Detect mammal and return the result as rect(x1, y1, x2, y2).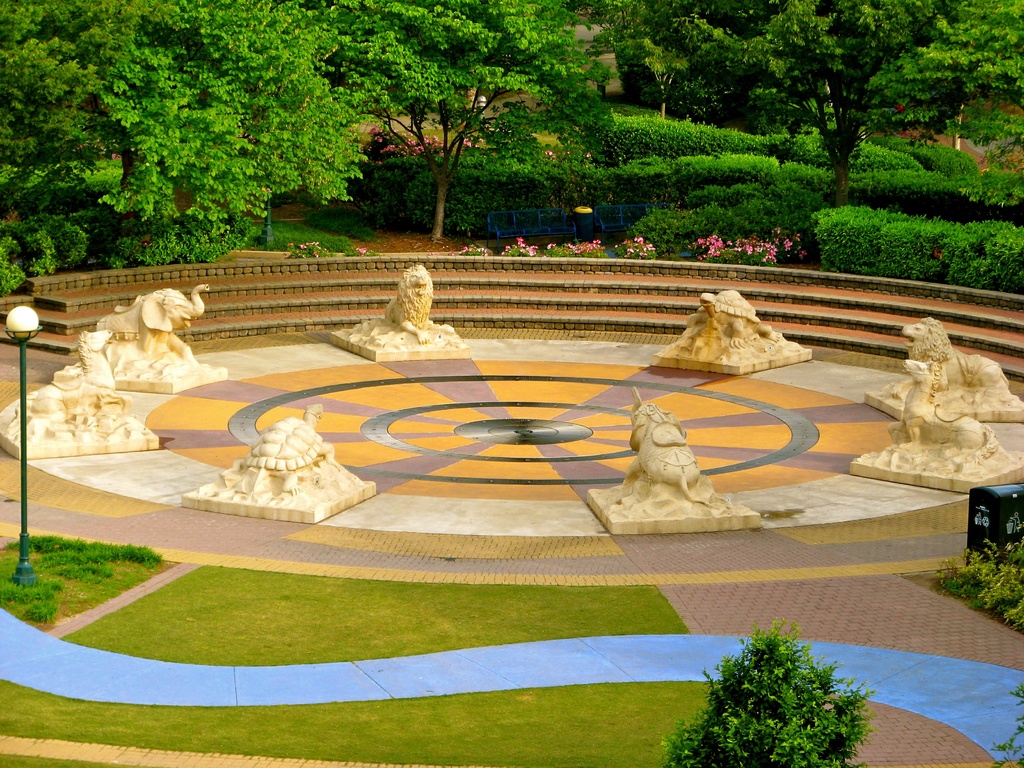
rect(21, 329, 131, 420).
